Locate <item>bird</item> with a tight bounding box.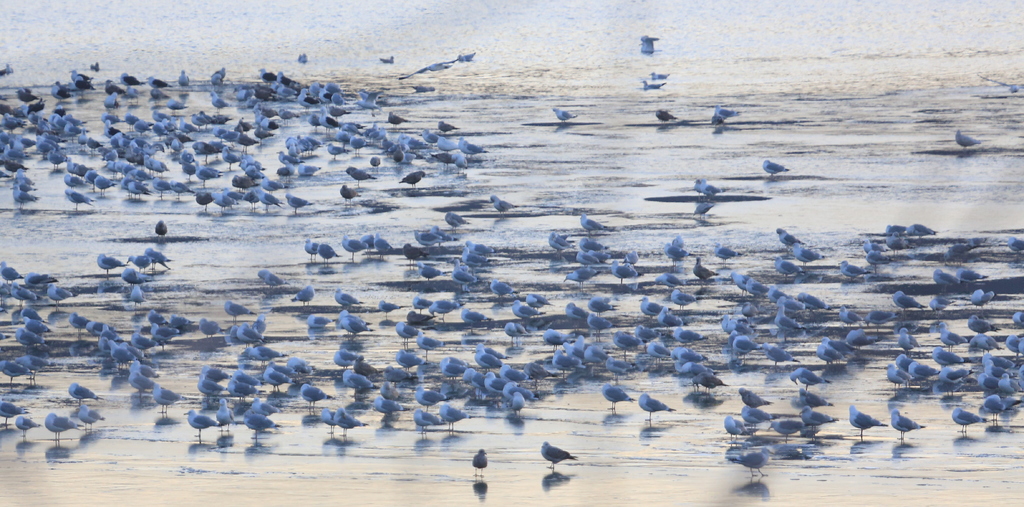
select_region(836, 261, 864, 284).
